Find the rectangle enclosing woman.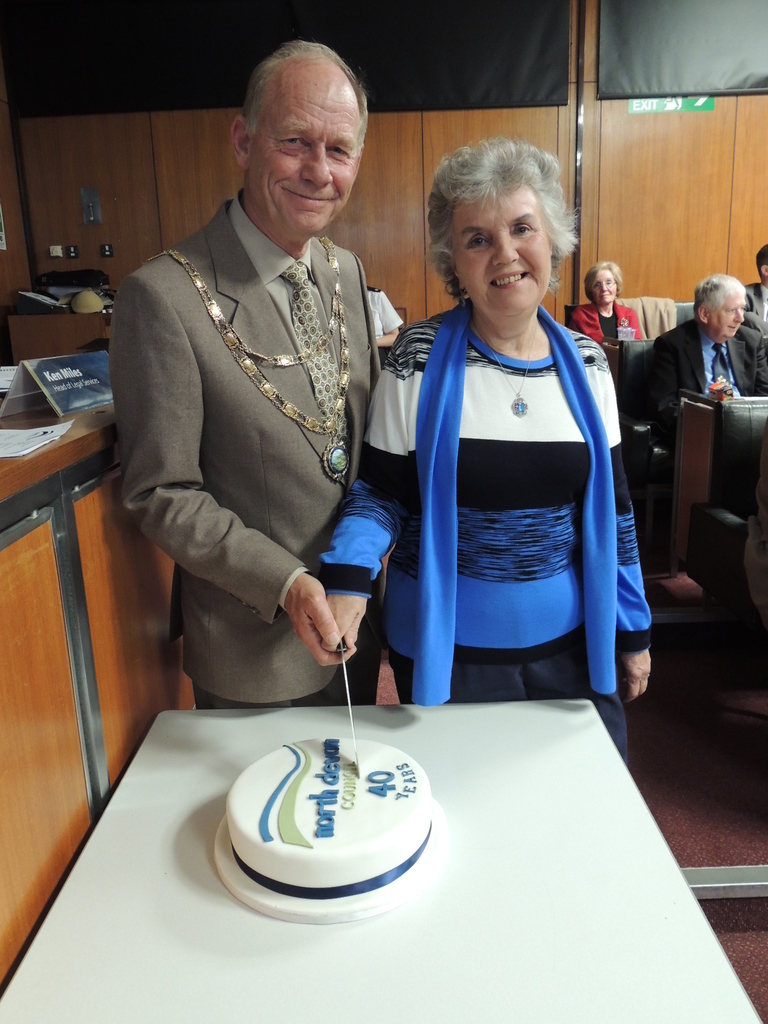
368, 141, 652, 747.
